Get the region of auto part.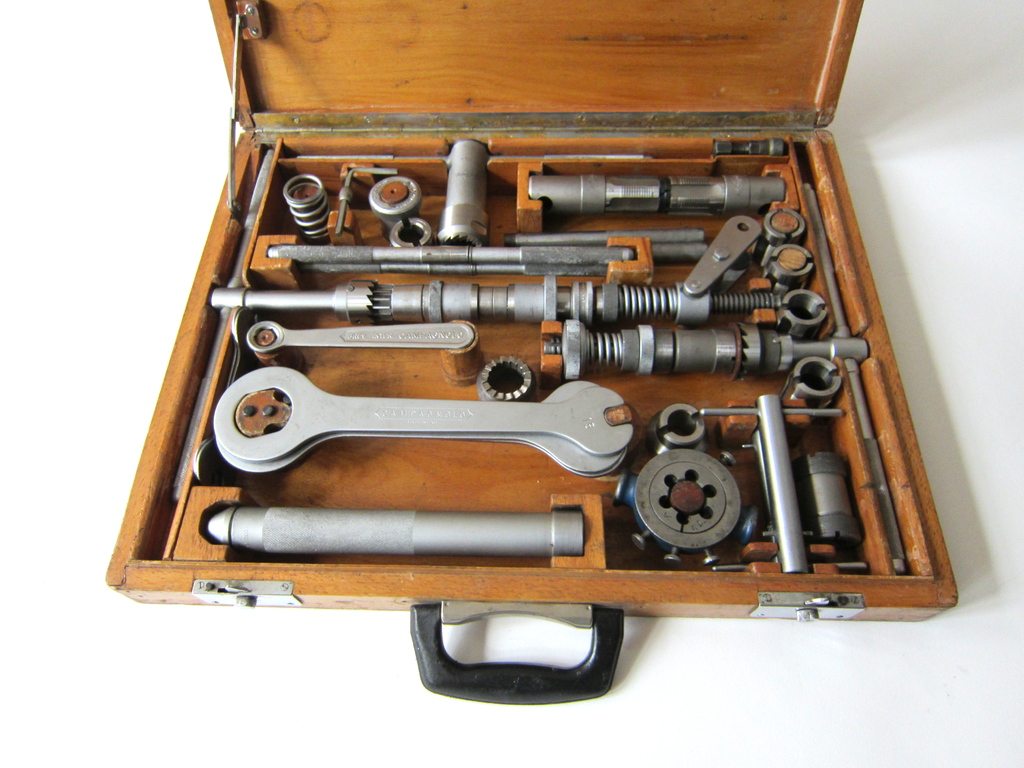
bbox(526, 175, 790, 217).
